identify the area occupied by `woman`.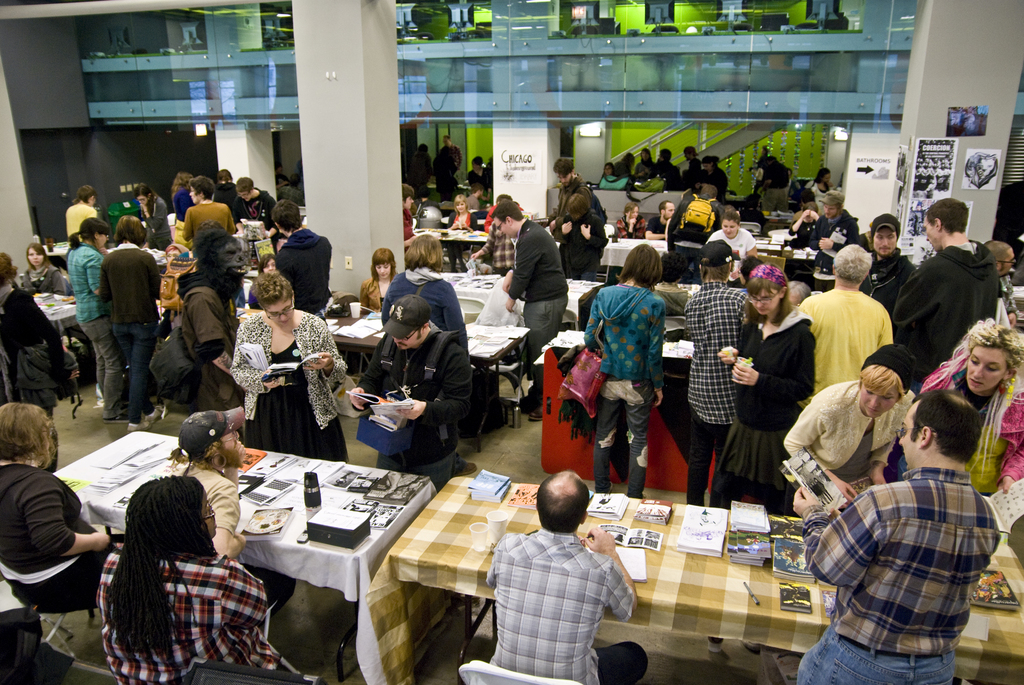
Area: left=56, top=187, right=99, bottom=242.
